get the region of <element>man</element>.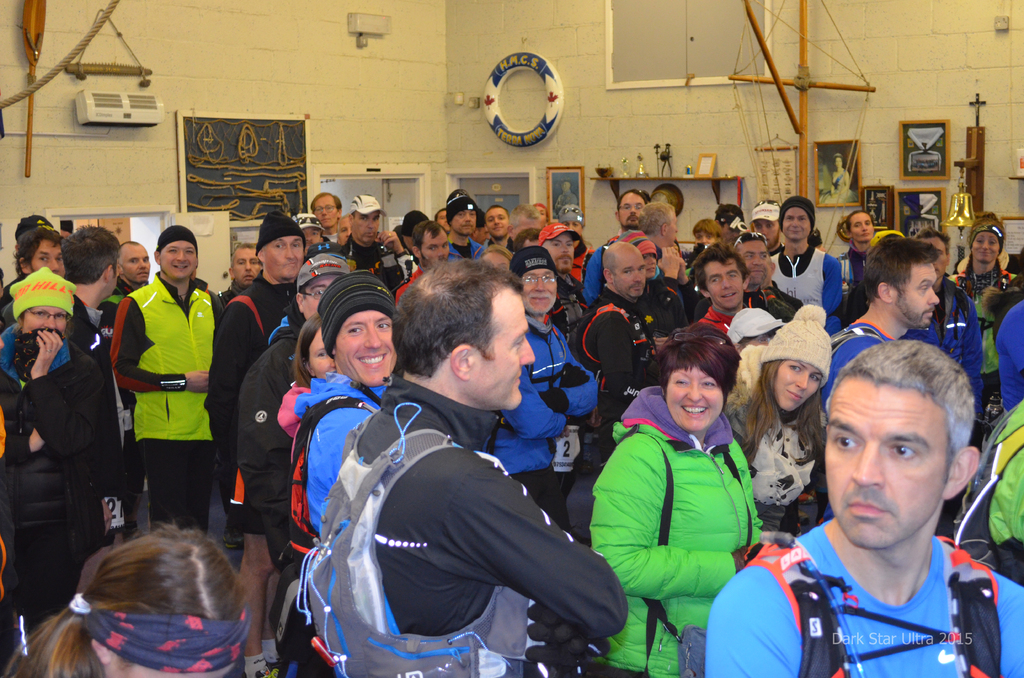
select_region(333, 215, 353, 249).
